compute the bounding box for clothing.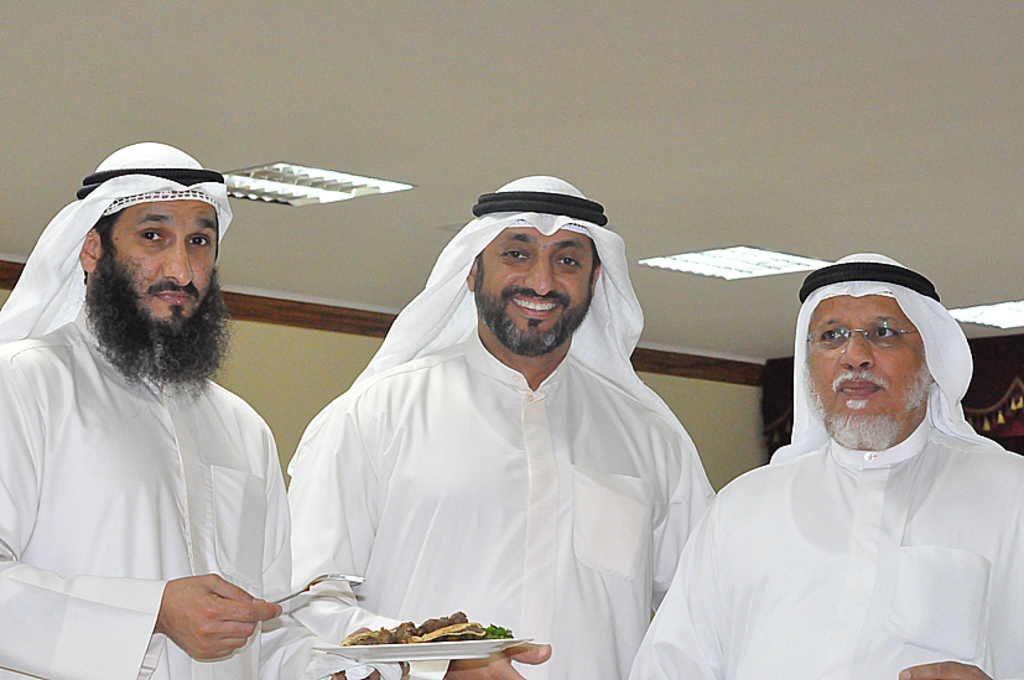
286,331,717,679.
